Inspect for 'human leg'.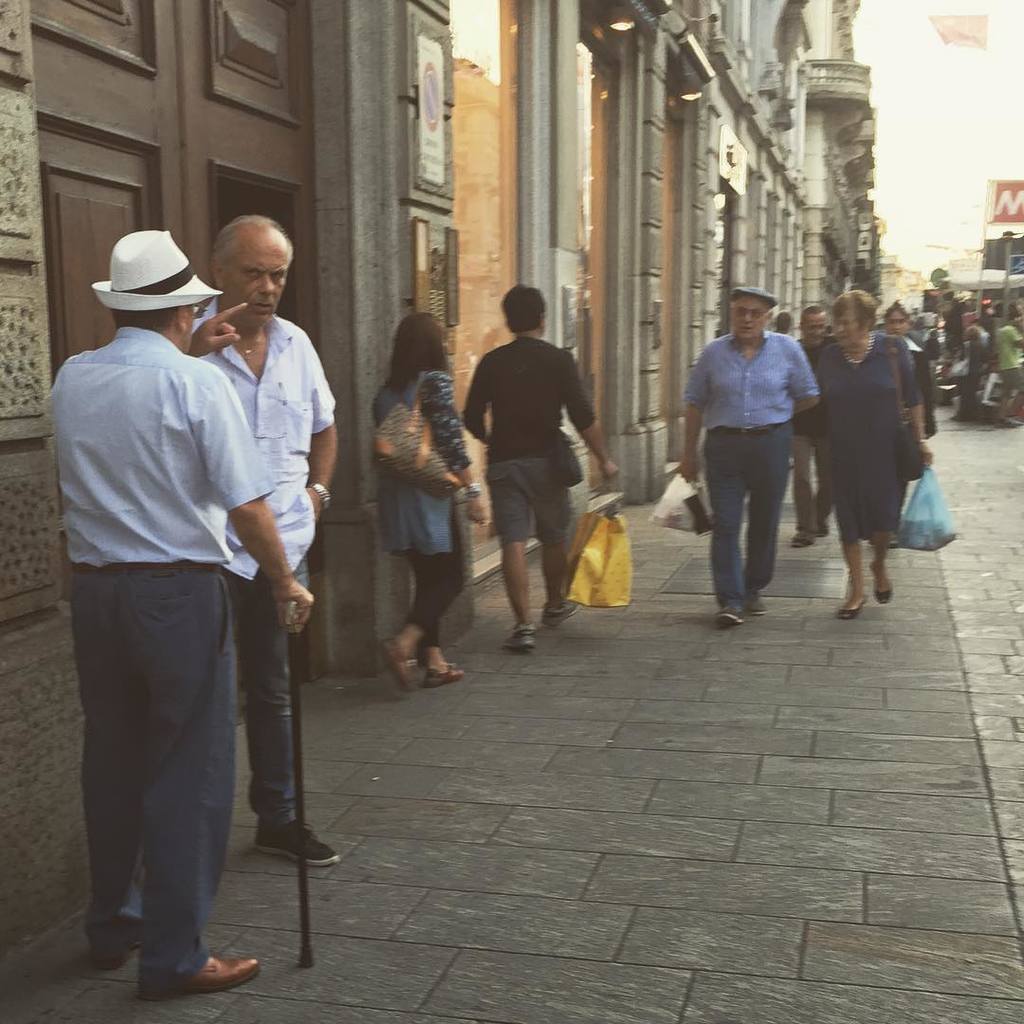
Inspection: (left=411, top=520, right=448, bottom=679).
